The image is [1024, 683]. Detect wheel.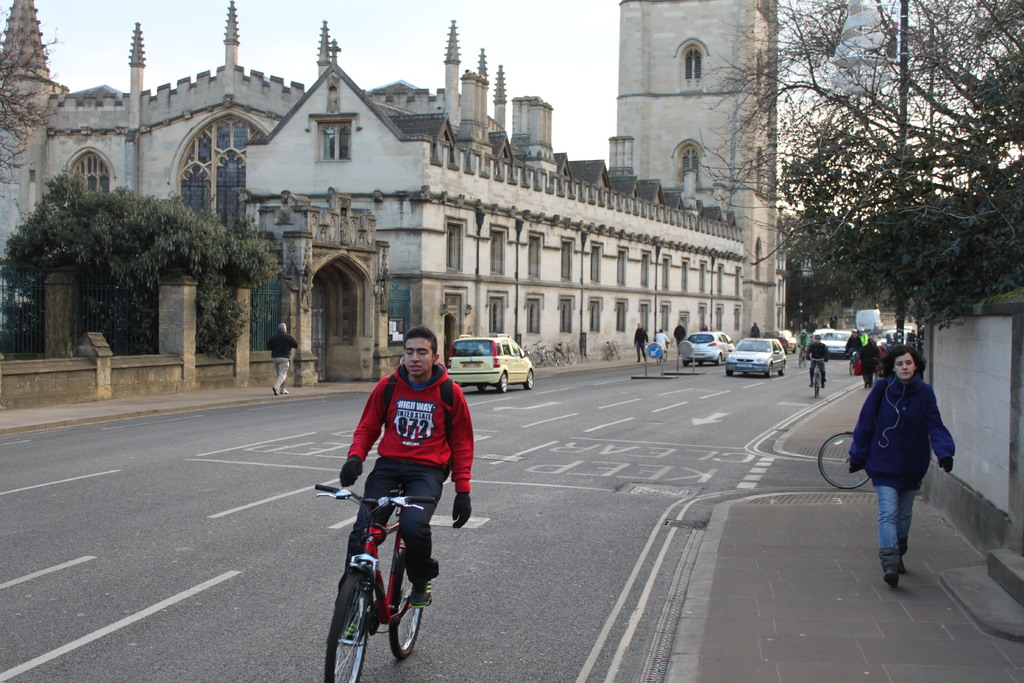
Detection: detection(387, 547, 426, 658).
